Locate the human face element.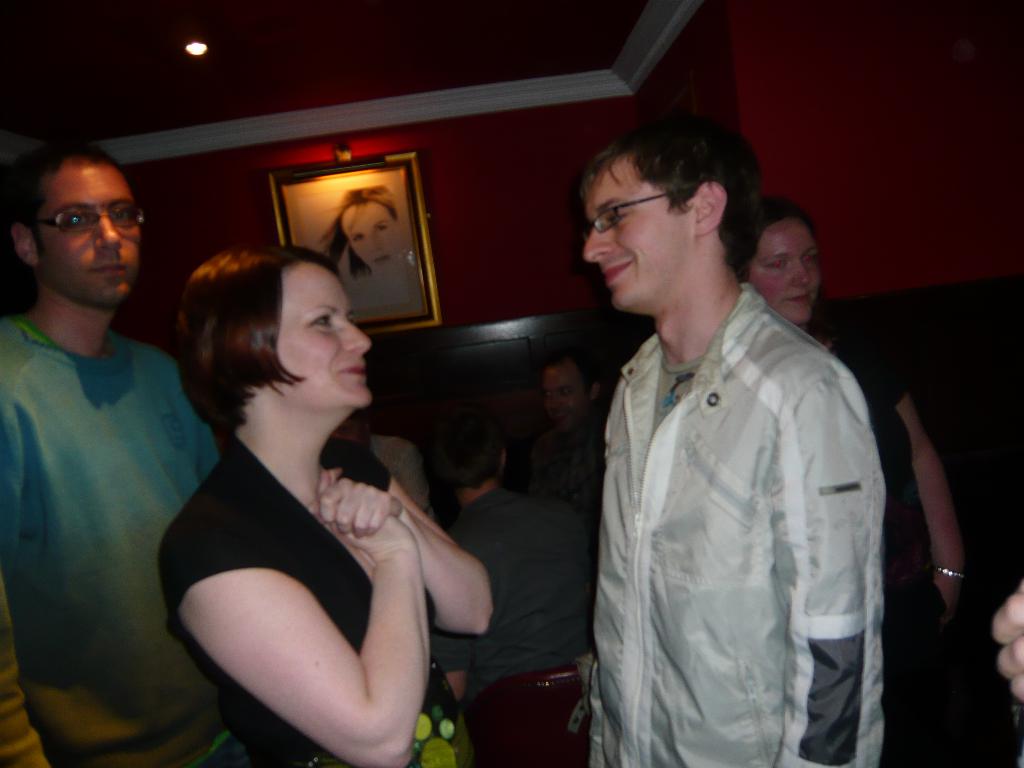
Element bbox: crop(330, 418, 366, 450).
